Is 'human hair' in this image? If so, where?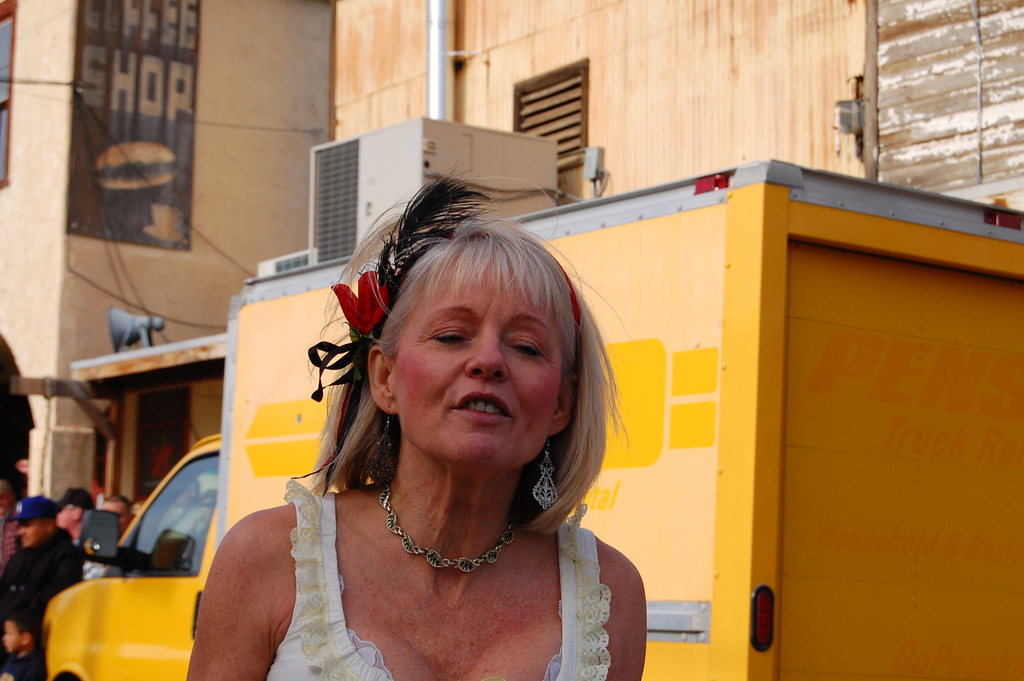
Yes, at x1=40, y1=516, x2=55, y2=524.
